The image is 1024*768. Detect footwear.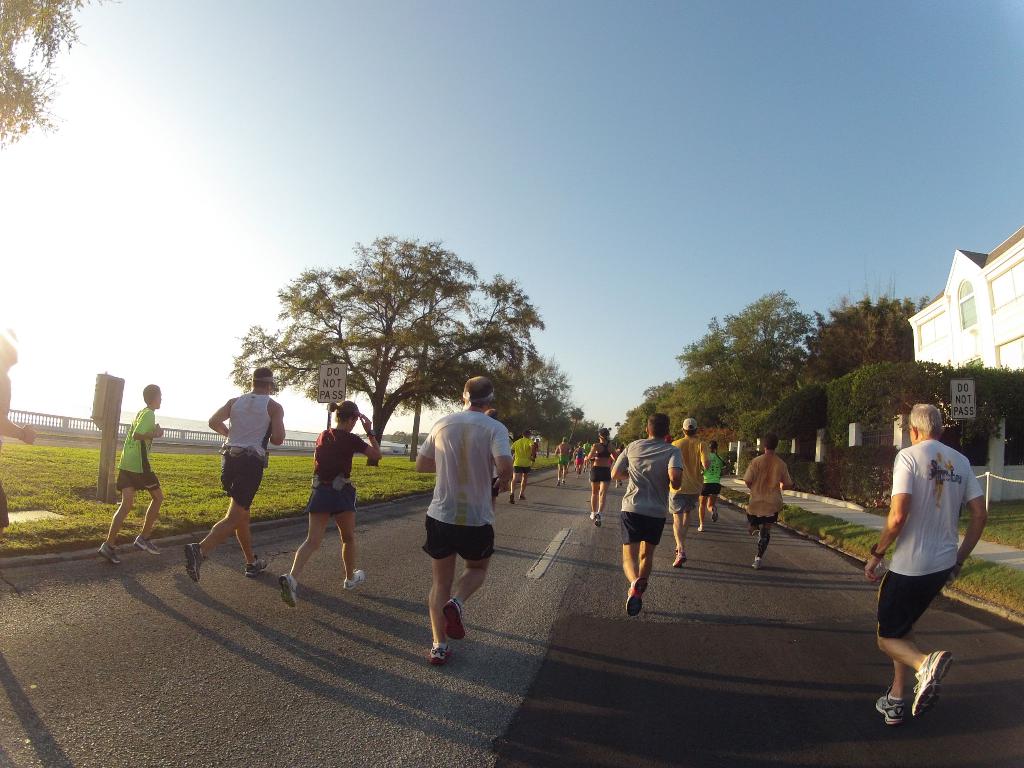
Detection: [750,554,766,570].
